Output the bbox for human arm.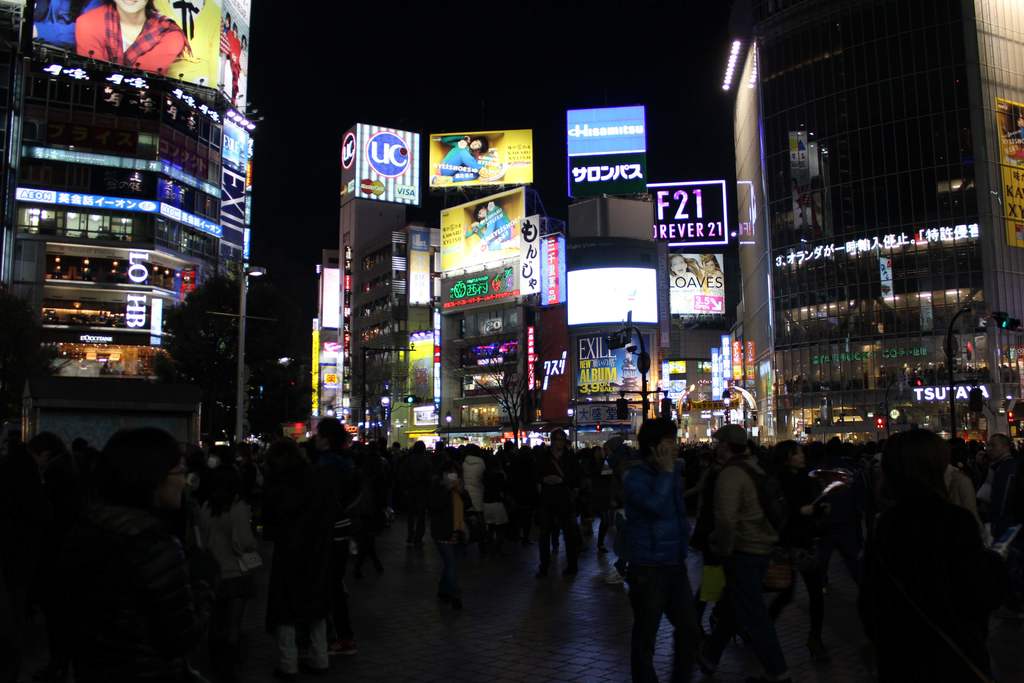
box=[708, 468, 748, 561].
